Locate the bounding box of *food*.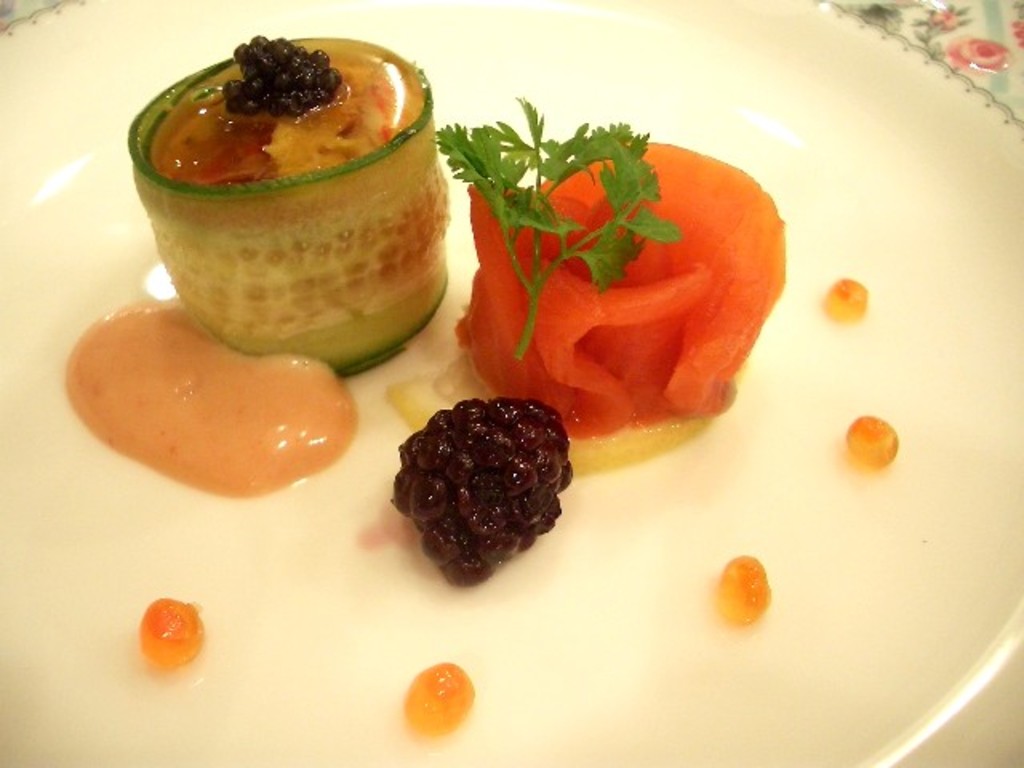
Bounding box: box(400, 661, 477, 744).
